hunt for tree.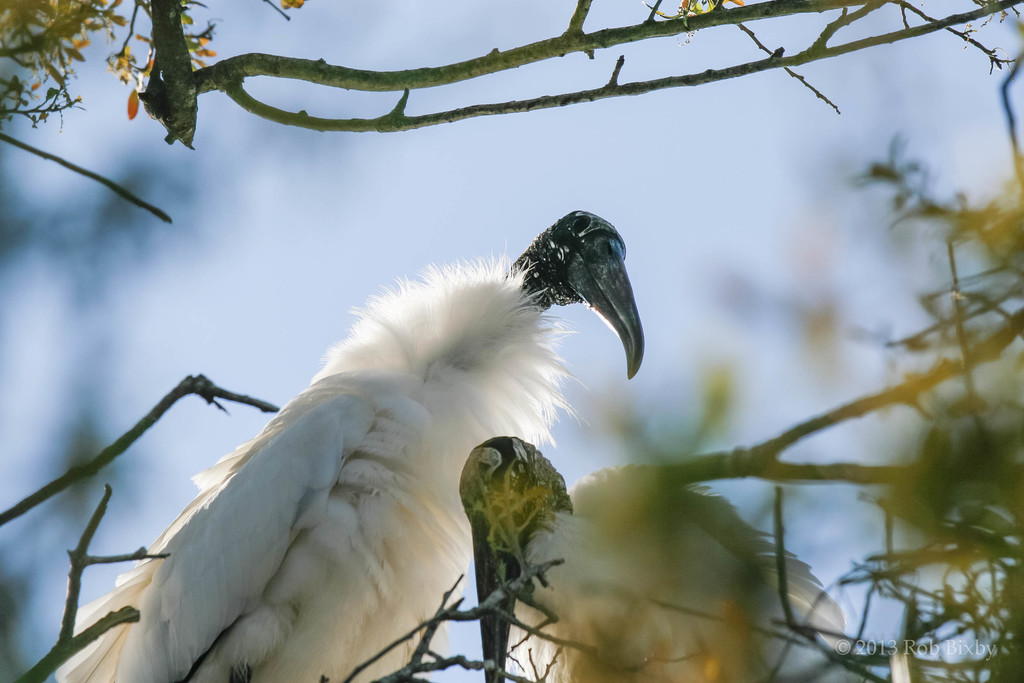
Hunted down at bbox(0, 0, 1023, 682).
